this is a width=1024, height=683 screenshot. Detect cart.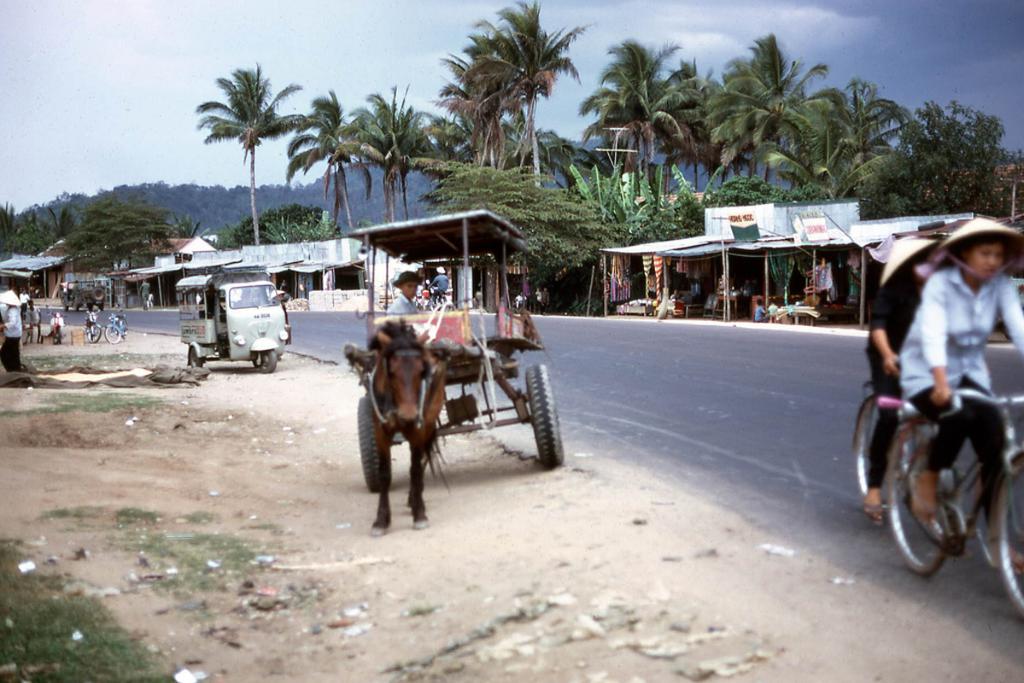
[330,281,570,522].
